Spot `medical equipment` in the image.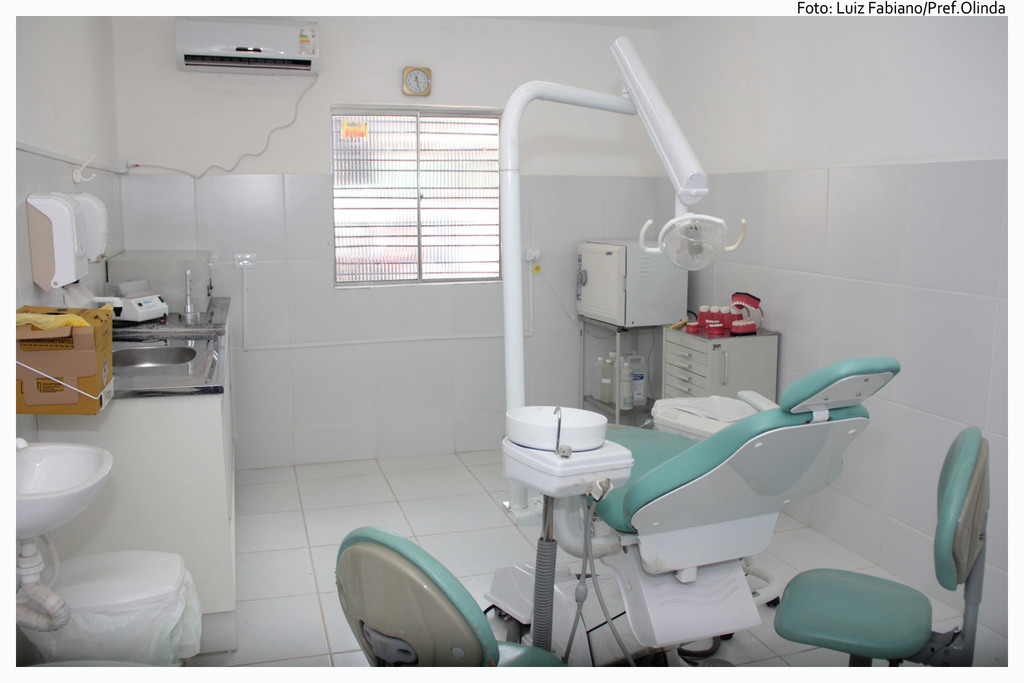
`medical equipment` found at BBox(575, 314, 669, 433).
